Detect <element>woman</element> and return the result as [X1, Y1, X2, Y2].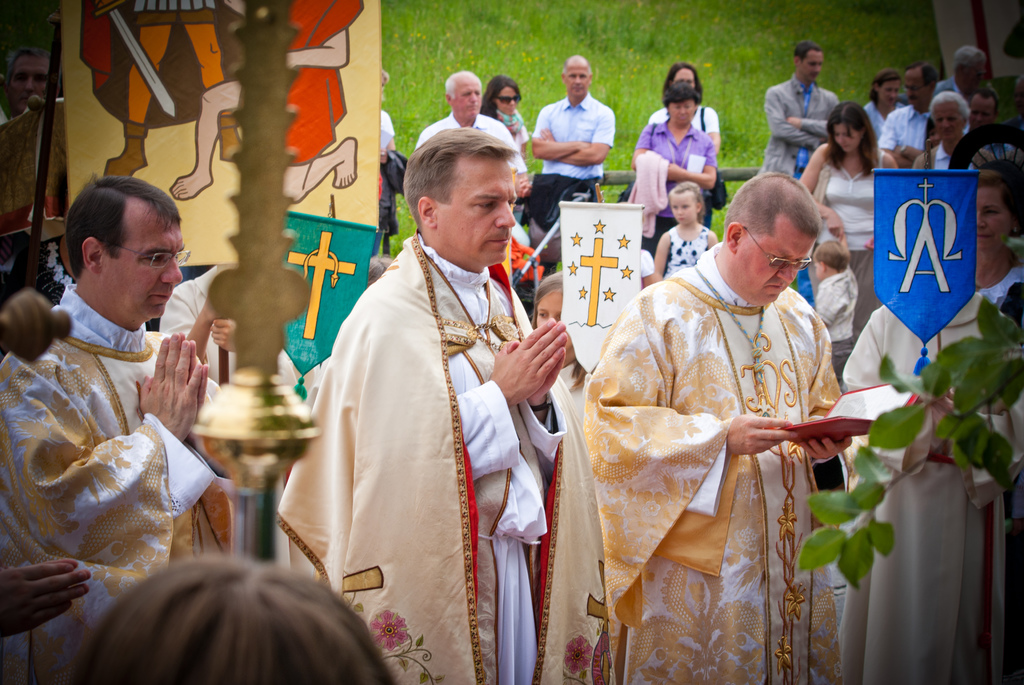
[483, 74, 530, 171].
